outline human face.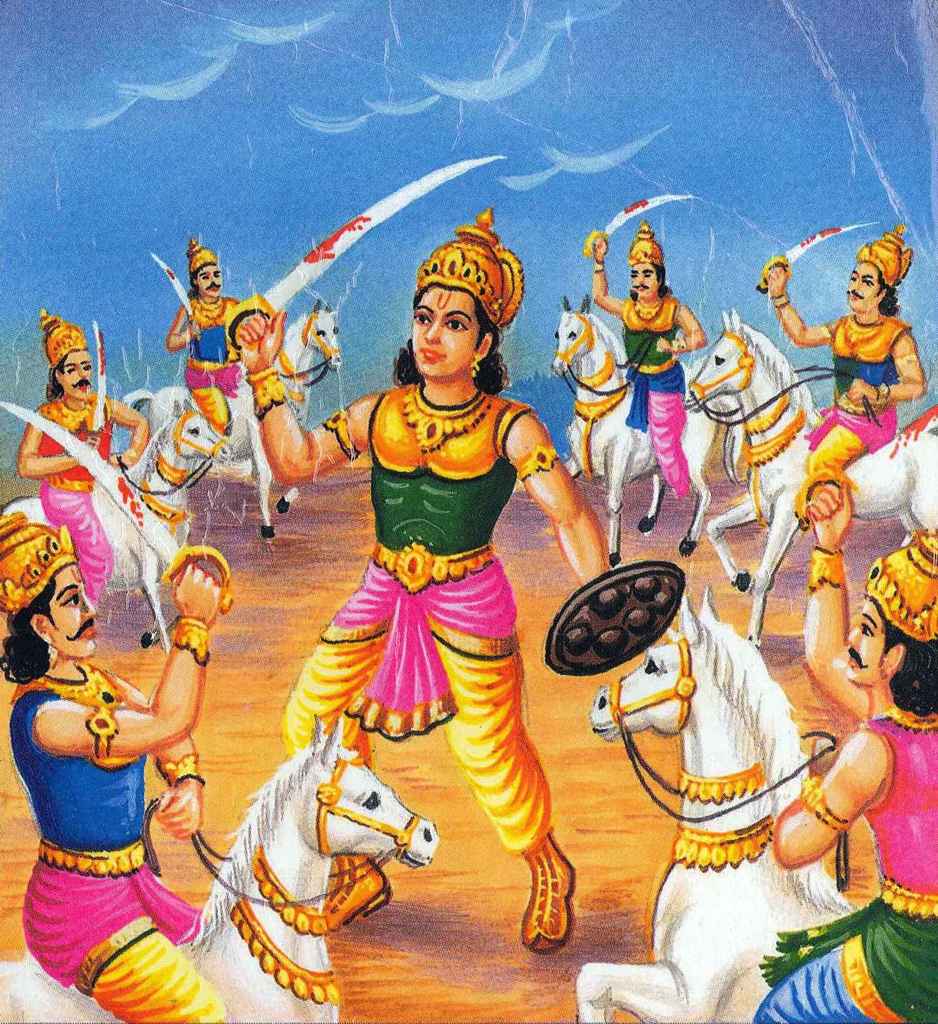
Outline: l=845, t=258, r=882, b=314.
